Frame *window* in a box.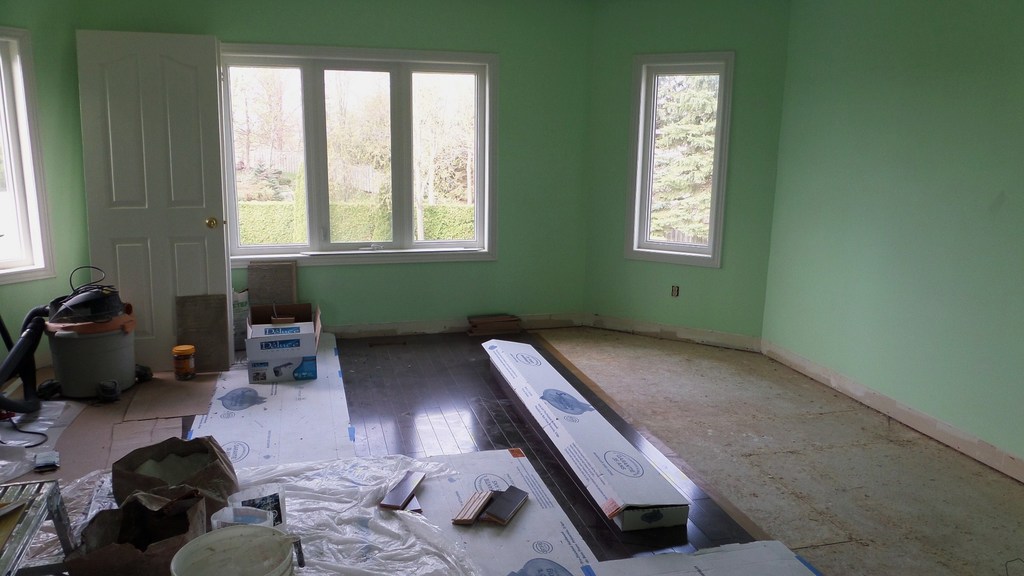
box=[0, 26, 56, 285].
